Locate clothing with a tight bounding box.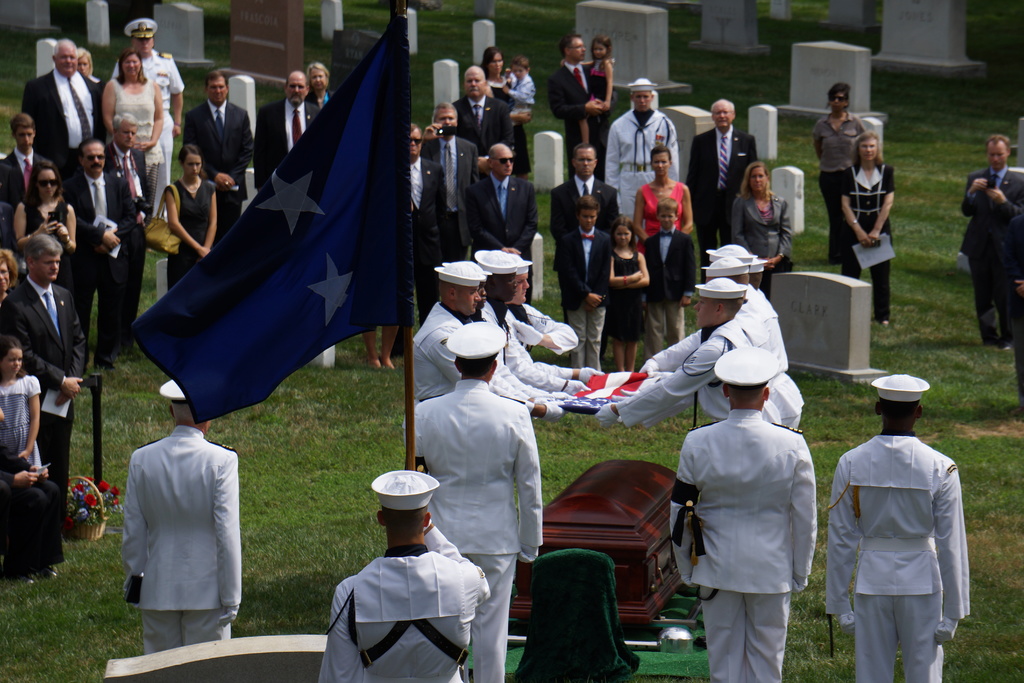
bbox=(186, 96, 256, 219).
